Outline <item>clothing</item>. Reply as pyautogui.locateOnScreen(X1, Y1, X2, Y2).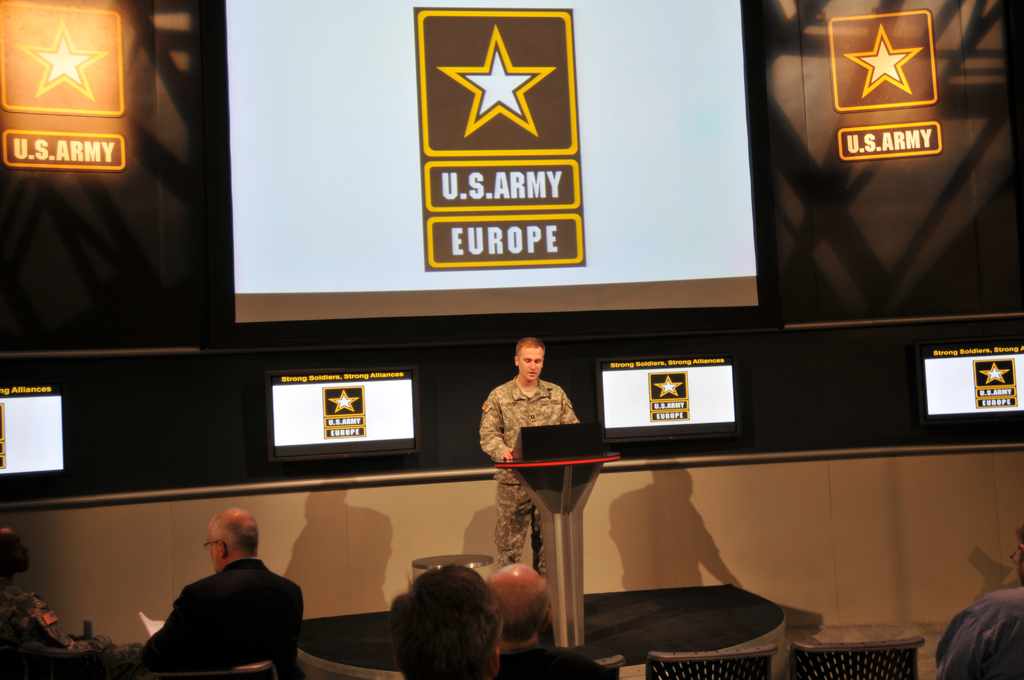
pyautogui.locateOnScreen(495, 630, 609, 674).
